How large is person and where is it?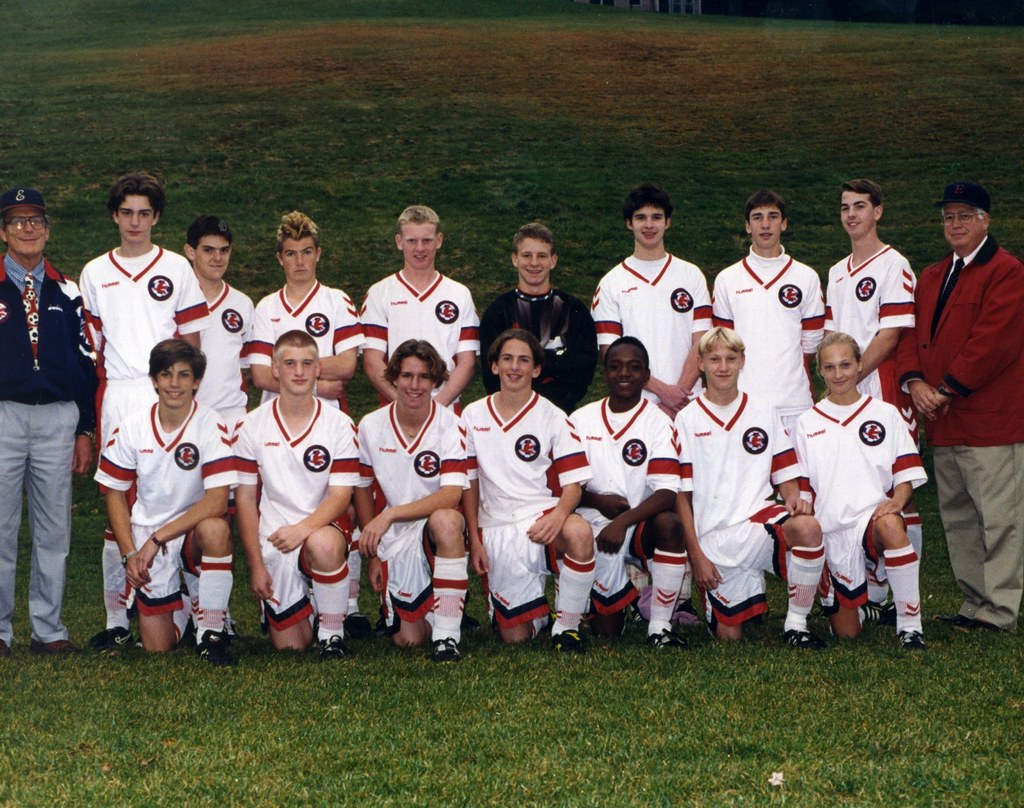
Bounding box: crop(783, 332, 931, 658).
